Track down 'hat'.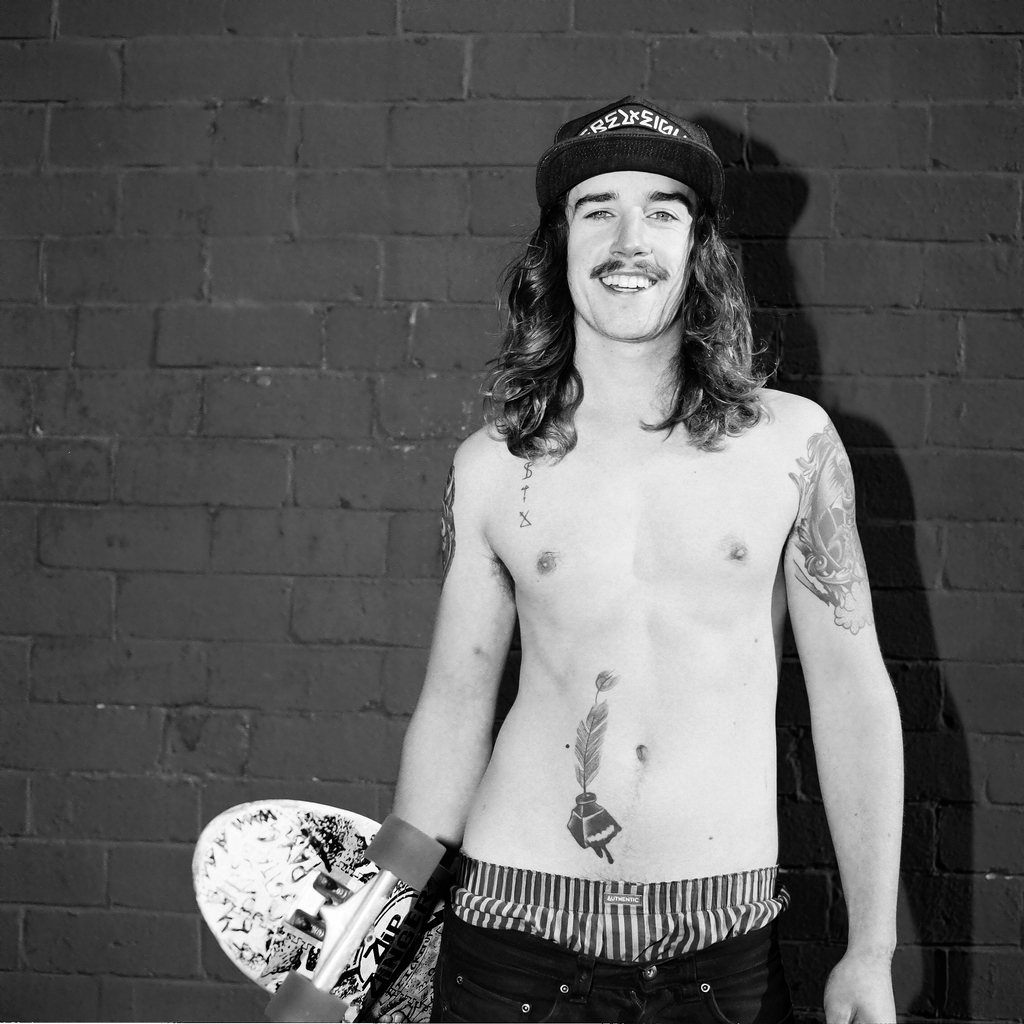
Tracked to left=540, top=95, right=729, bottom=234.
